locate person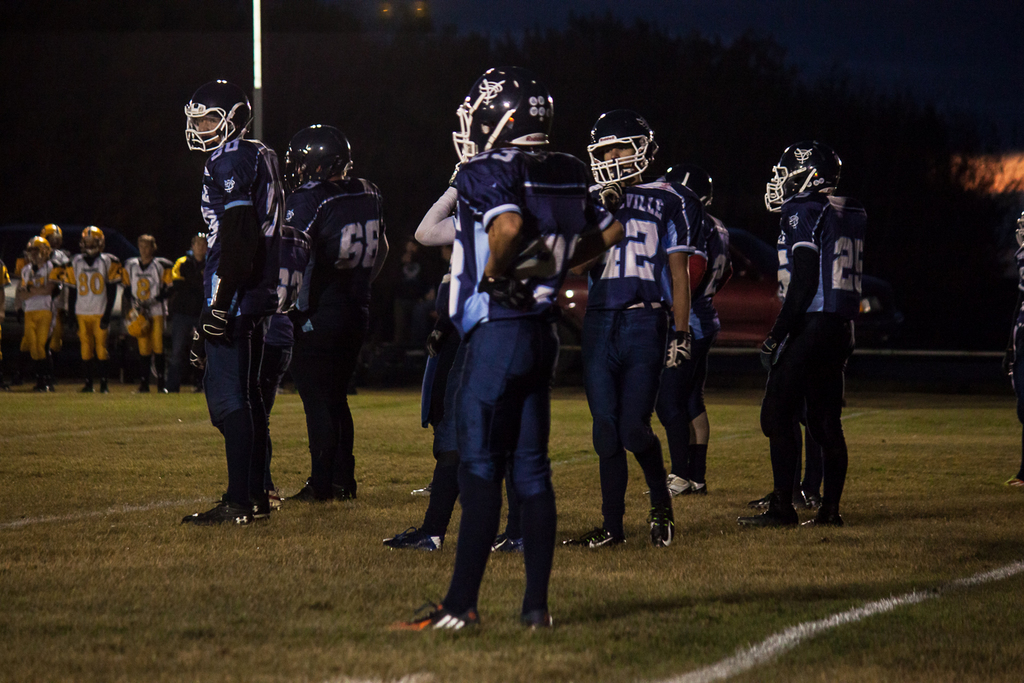
<region>588, 106, 692, 543</region>
